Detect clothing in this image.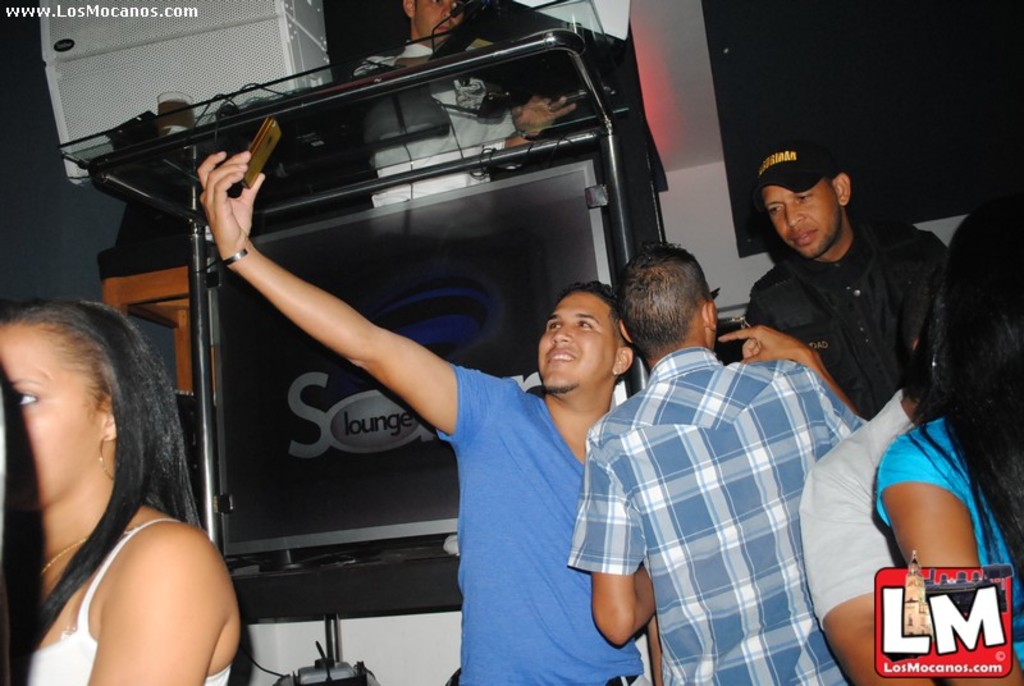
Detection: 746:210:948:413.
